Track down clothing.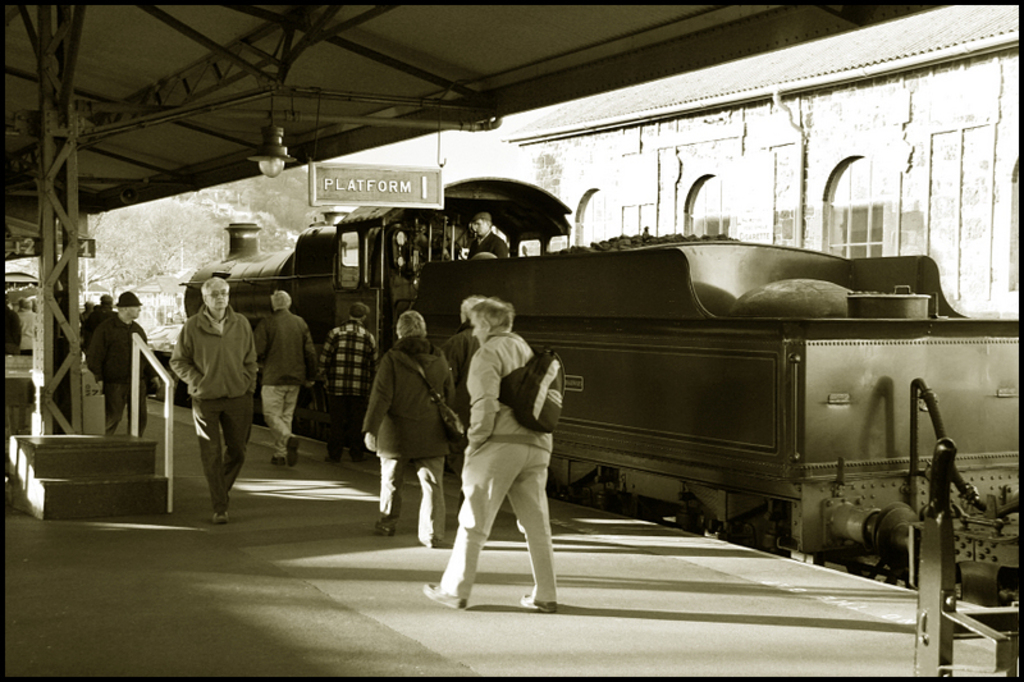
Tracked to <box>84,307,120,371</box>.
